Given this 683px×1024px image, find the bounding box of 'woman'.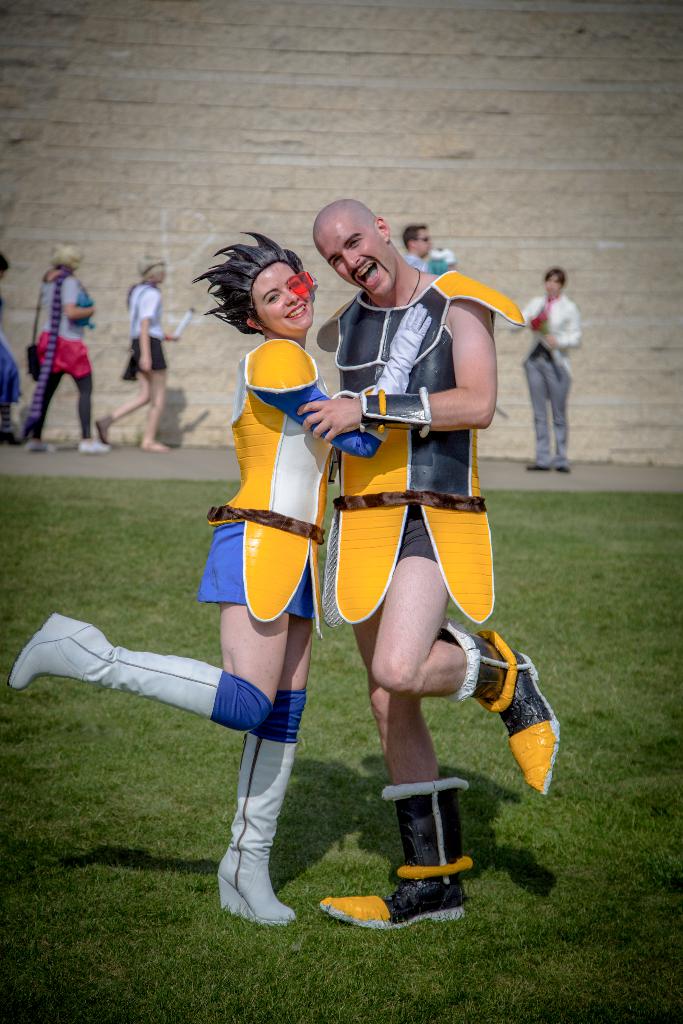
crop(10, 228, 428, 925).
